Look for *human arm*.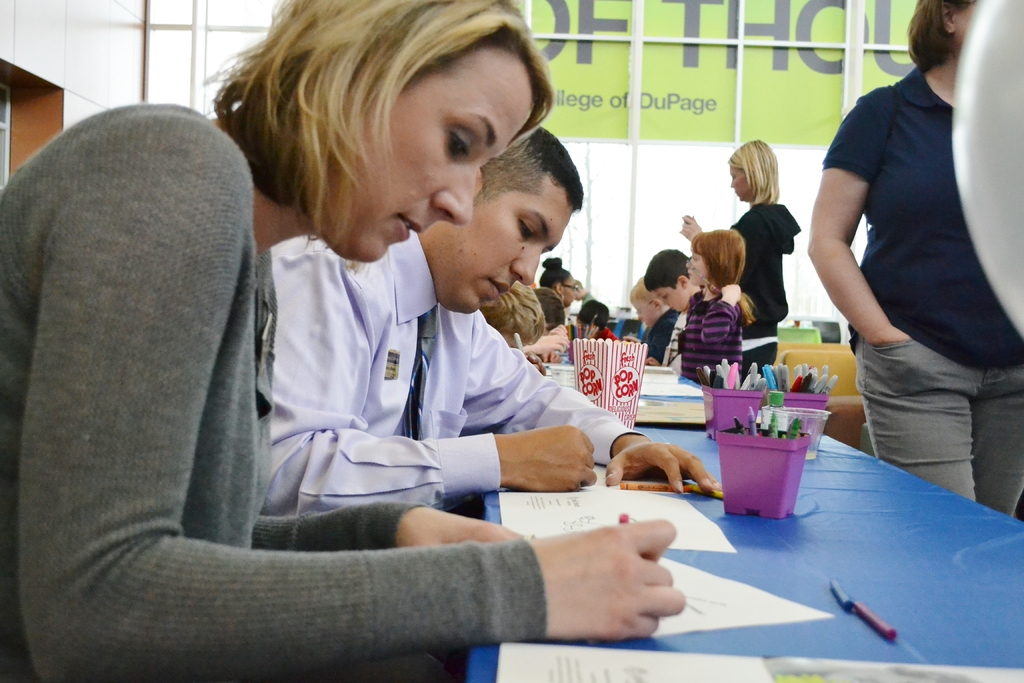
Found: select_region(819, 133, 934, 379).
